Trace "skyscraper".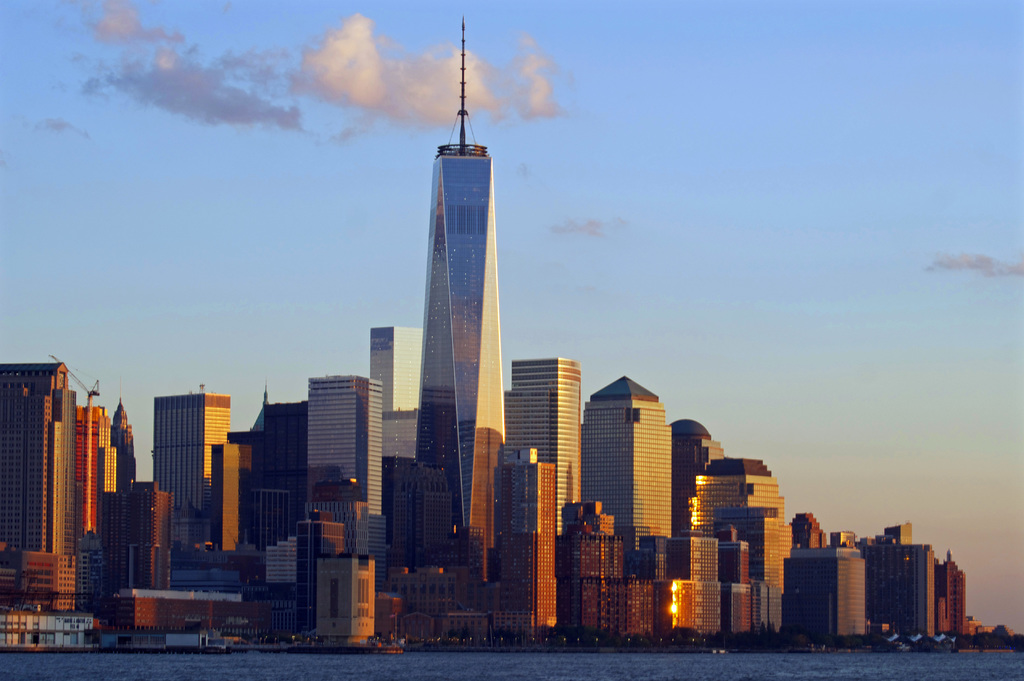
Traced to box=[495, 352, 583, 532].
